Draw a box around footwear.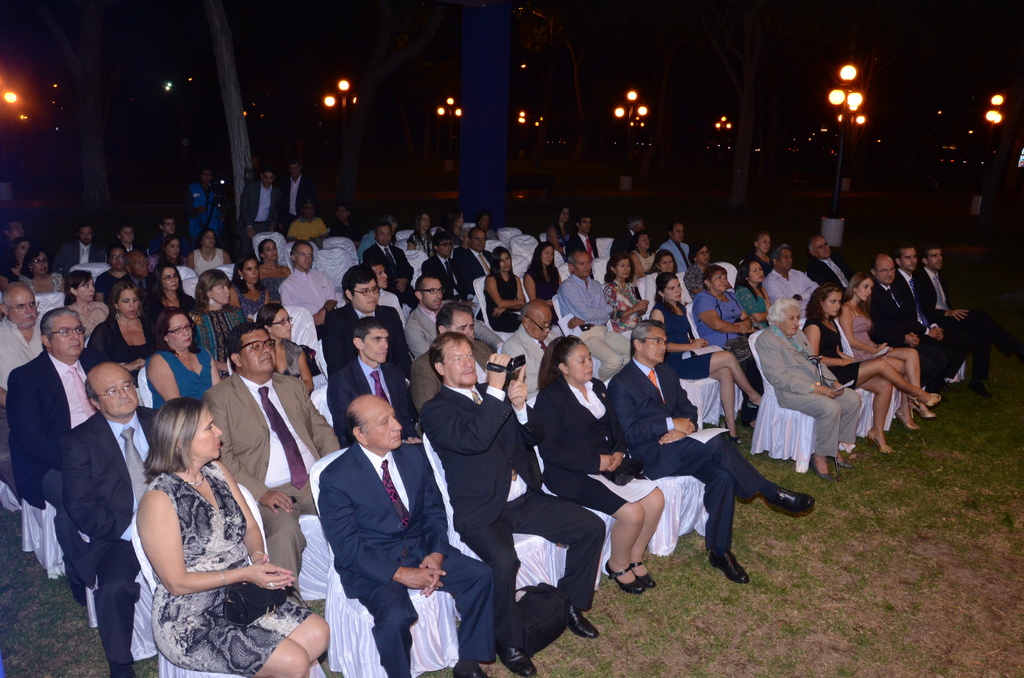
detection(747, 398, 757, 410).
